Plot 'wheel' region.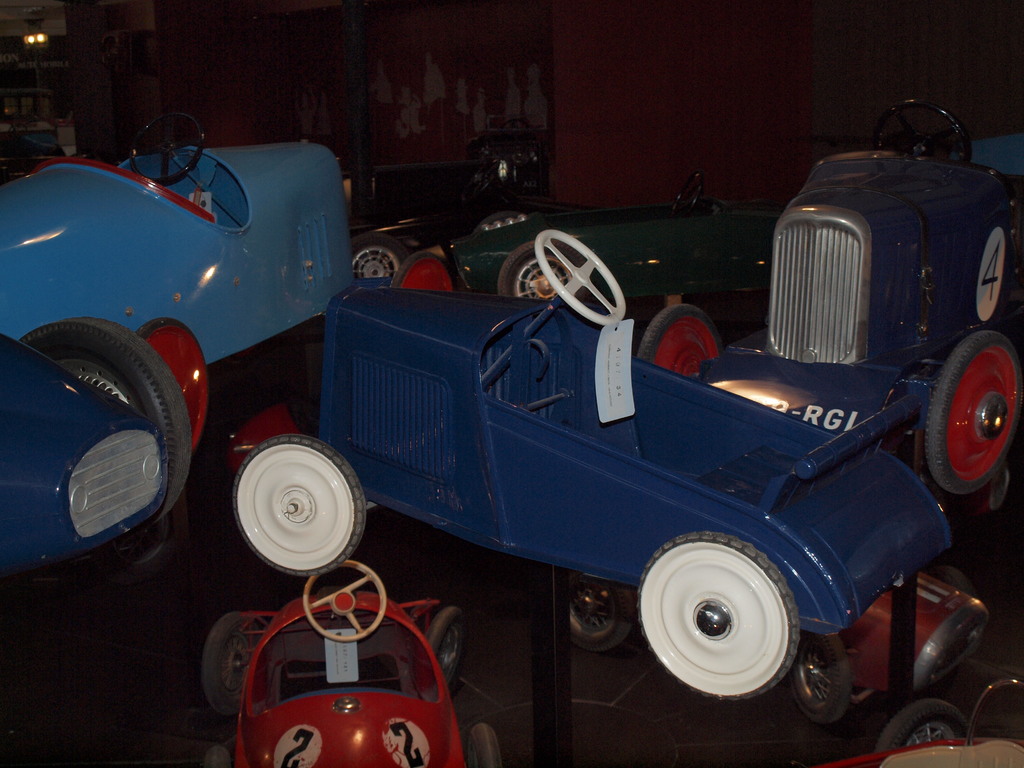
Plotted at bbox(916, 333, 1023, 499).
